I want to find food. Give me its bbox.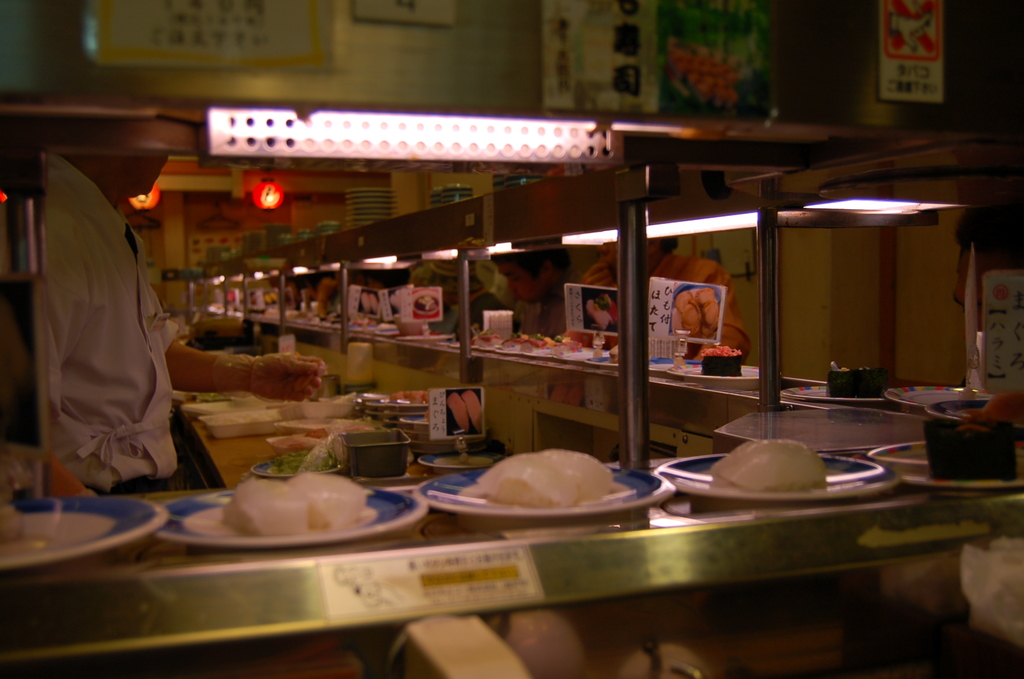
bbox=[586, 293, 618, 327].
